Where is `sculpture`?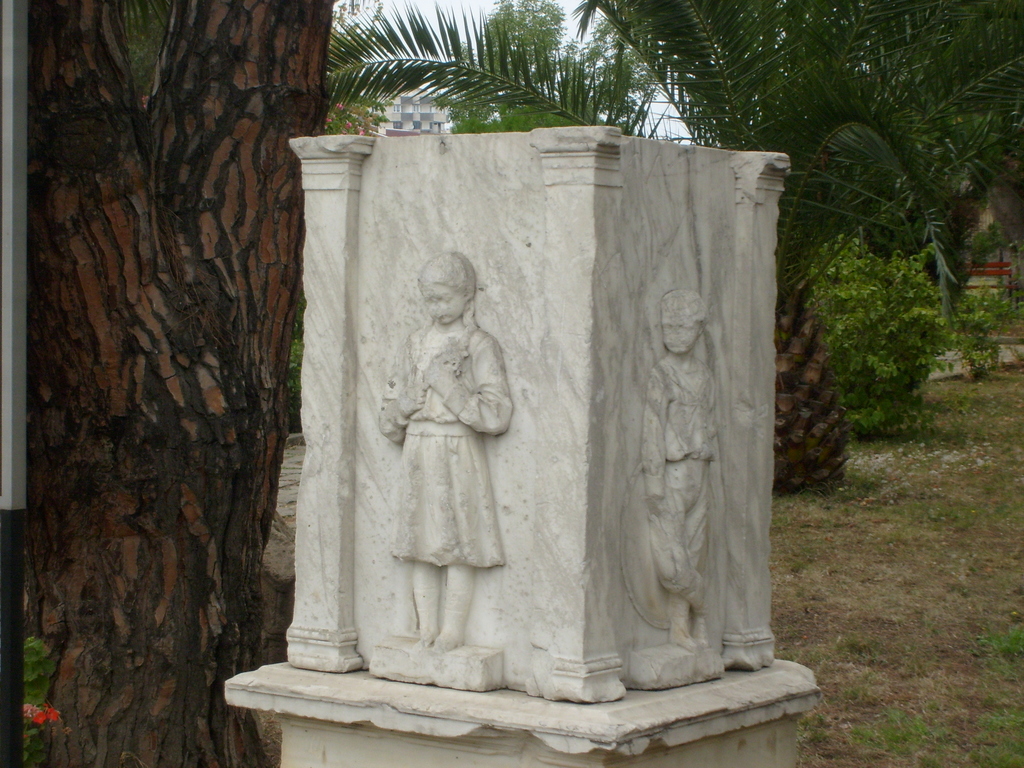
locate(273, 118, 756, 719).
